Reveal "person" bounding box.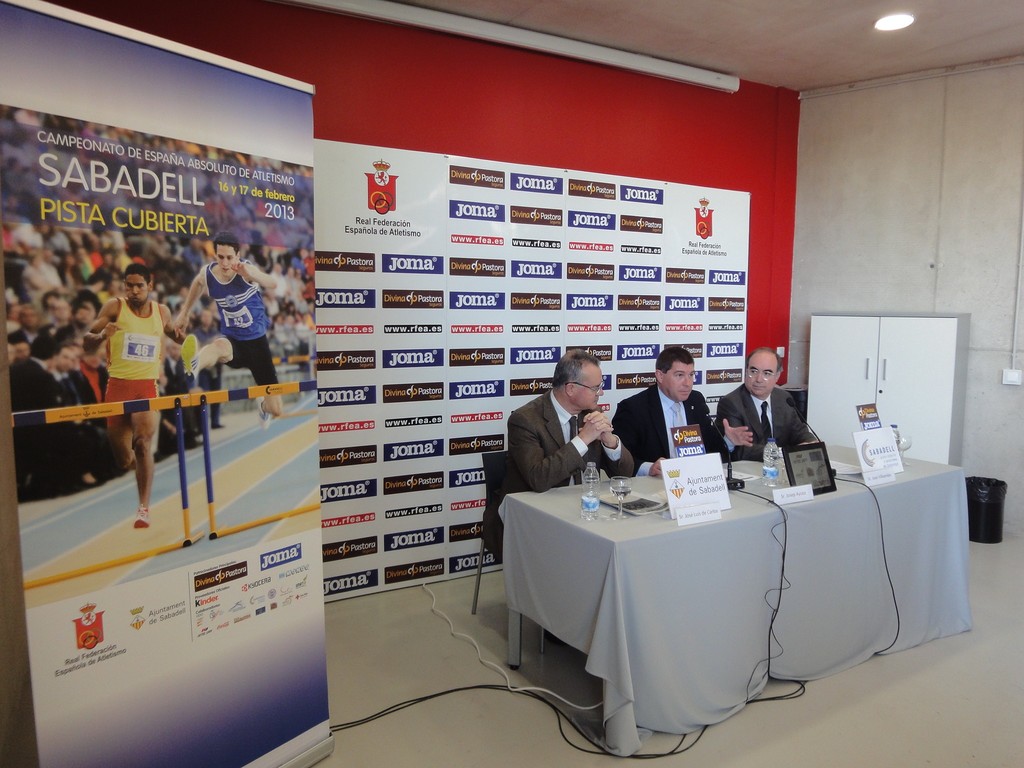
Revealed: l=496, t=343, r=637, b=557.
